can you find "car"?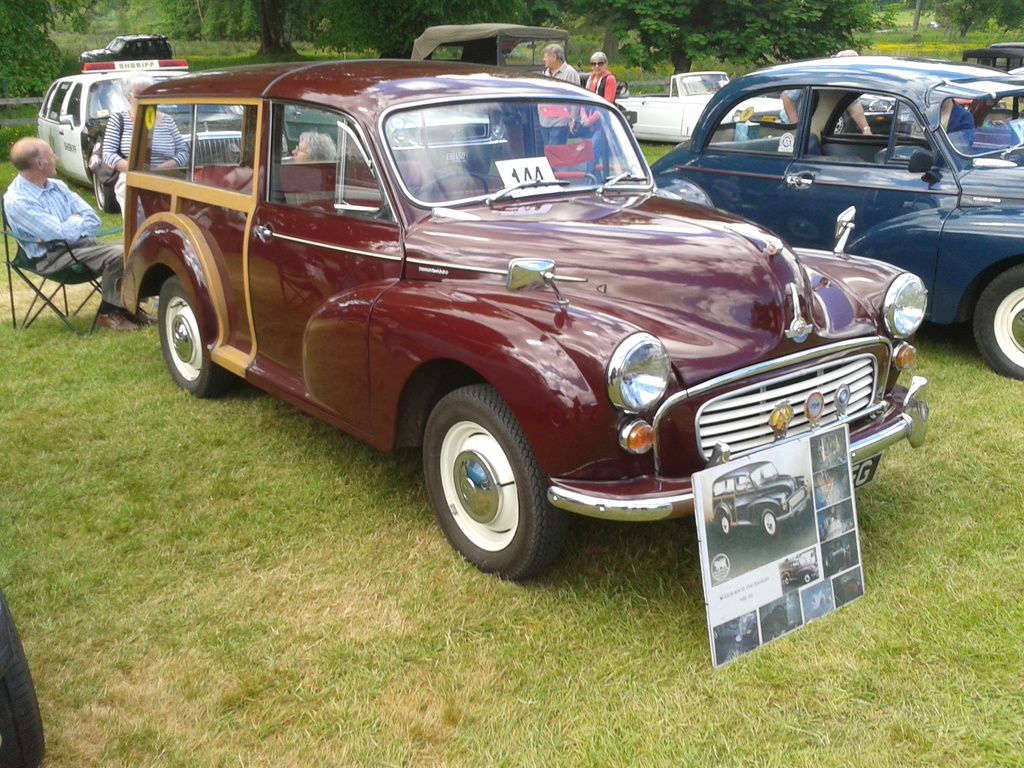
Yes, bounding box: (left=615, top=72, right=791, bottom=140).
